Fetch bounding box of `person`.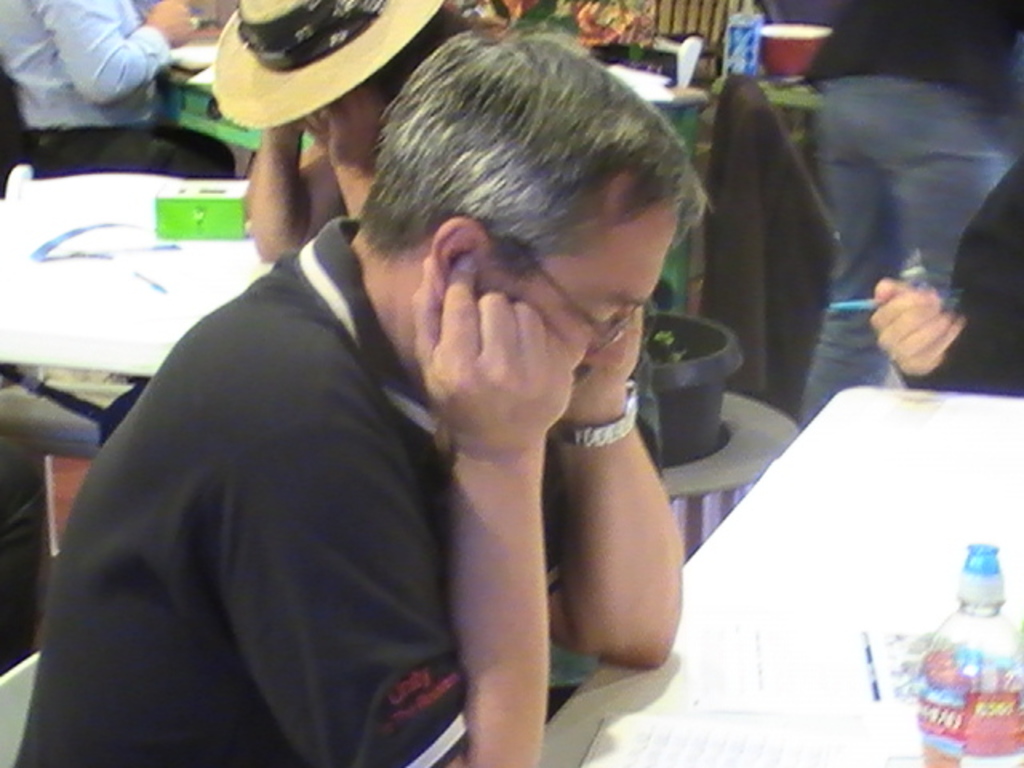
Bbox: 874, 162, 1022, 394.
